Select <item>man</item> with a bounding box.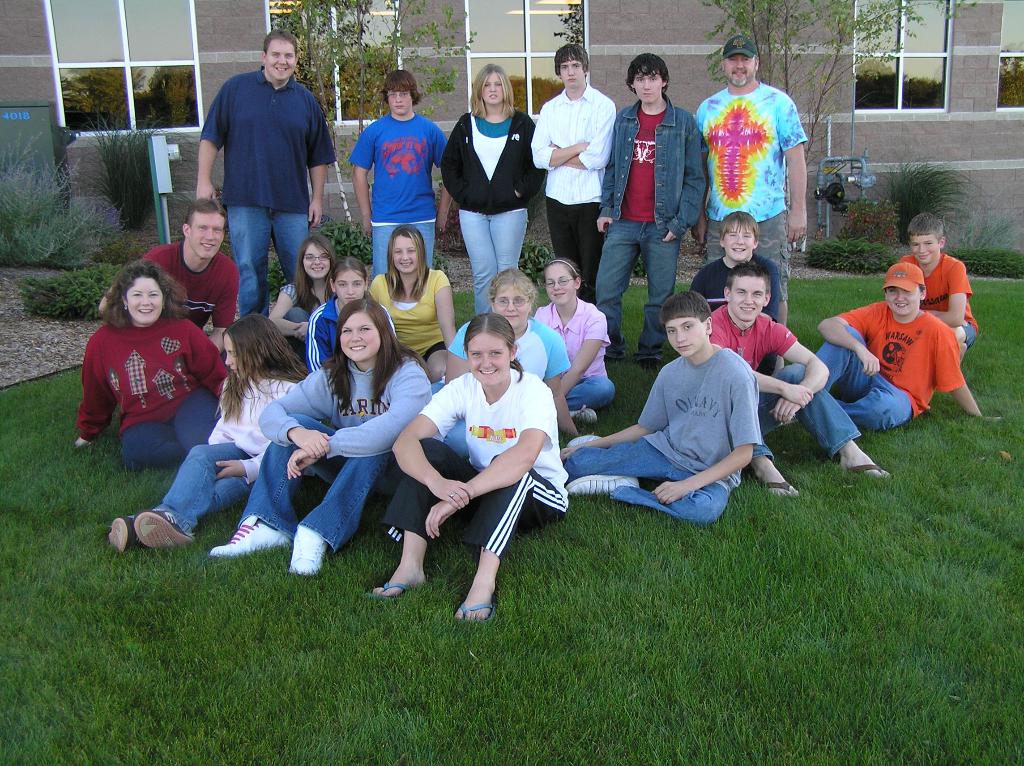
{"x1": 102, "y1": 196, "x2": 241, "y2": 372}.
